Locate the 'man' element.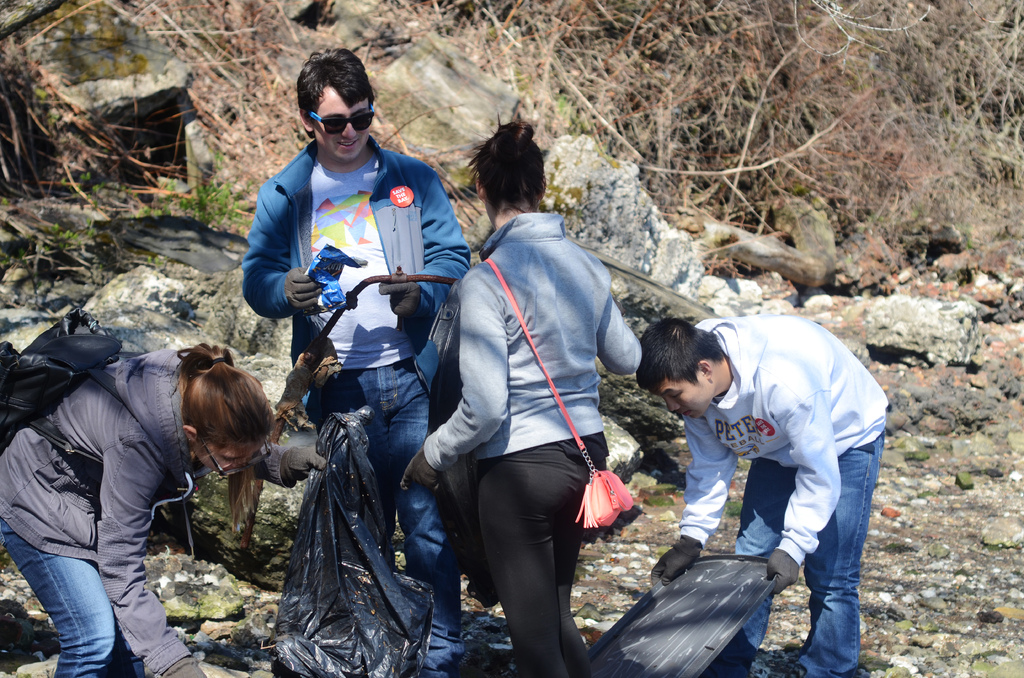
Element bbox: (x1=631, y1=315, x2=893, y2=677).
